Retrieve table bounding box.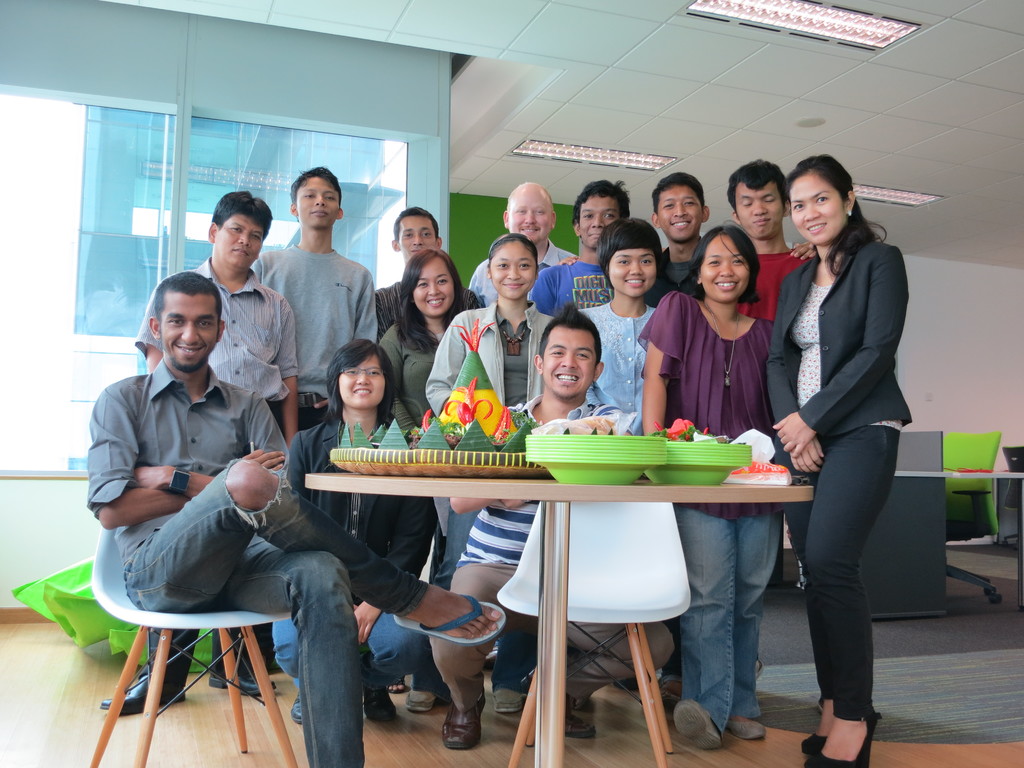
Bounding box: {"left": 303, "top": 467, "right": 817, "bottom": 767}.
